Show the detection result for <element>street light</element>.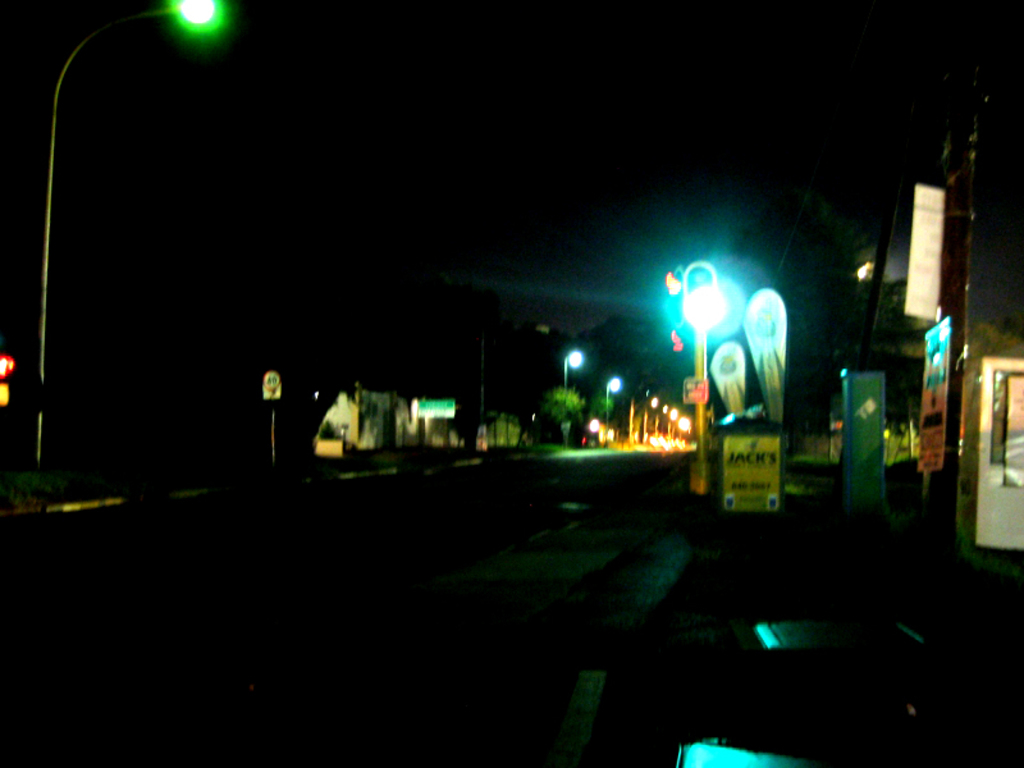
bbox=[31, 0, 223, 471].
